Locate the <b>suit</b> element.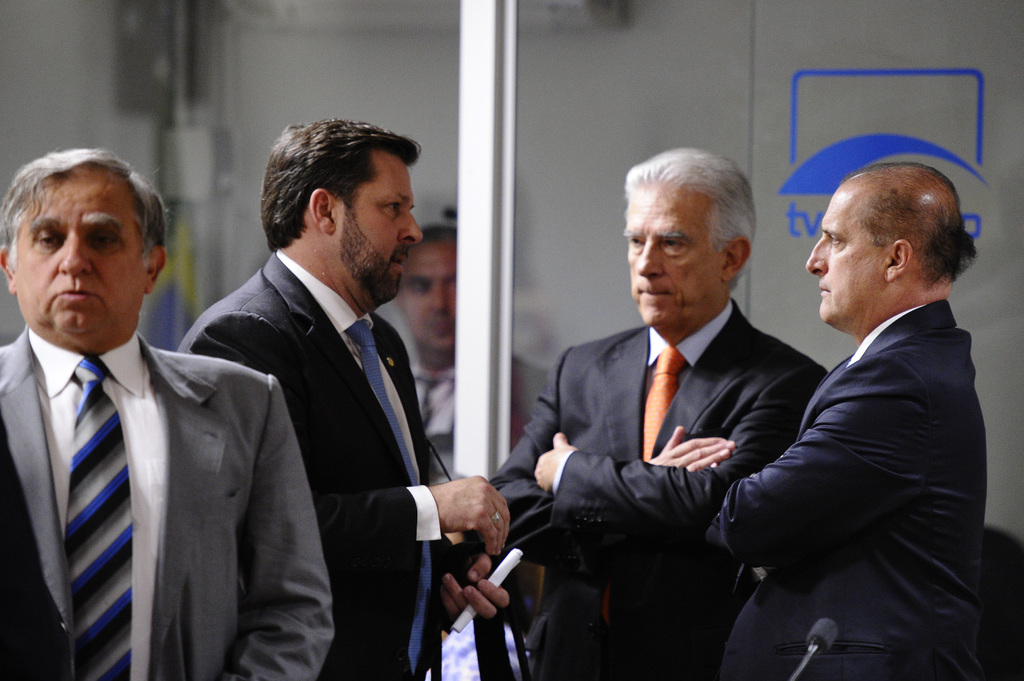
Element bbox: [left=0, top=177, right=296, bottom=675].
